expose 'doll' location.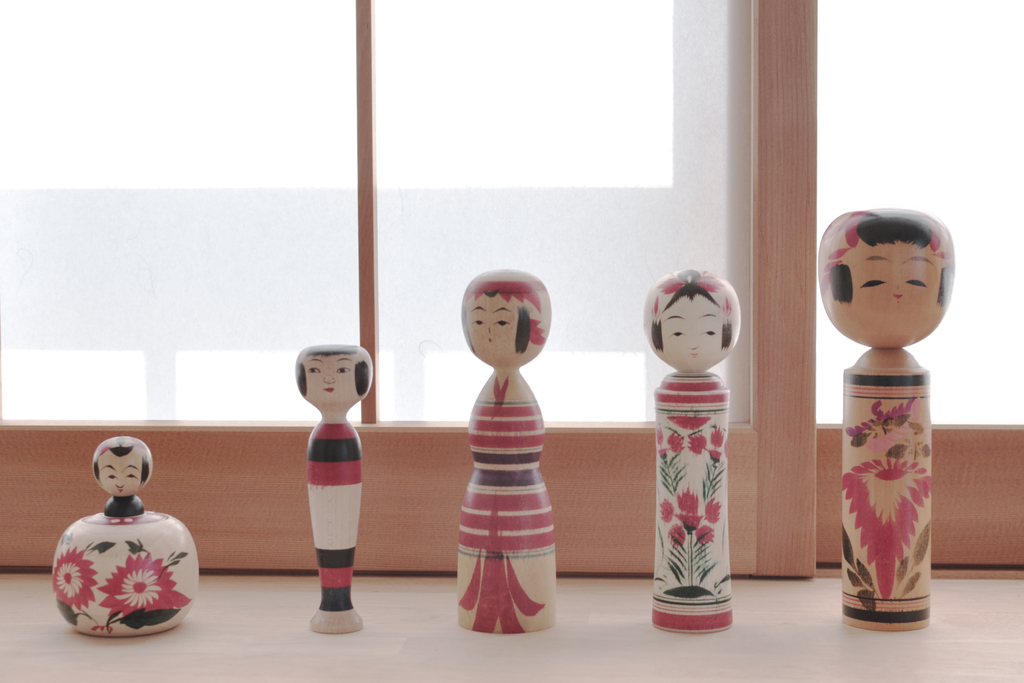
Exposed at [x1=289, y1=345, x2=378, y2=632].
